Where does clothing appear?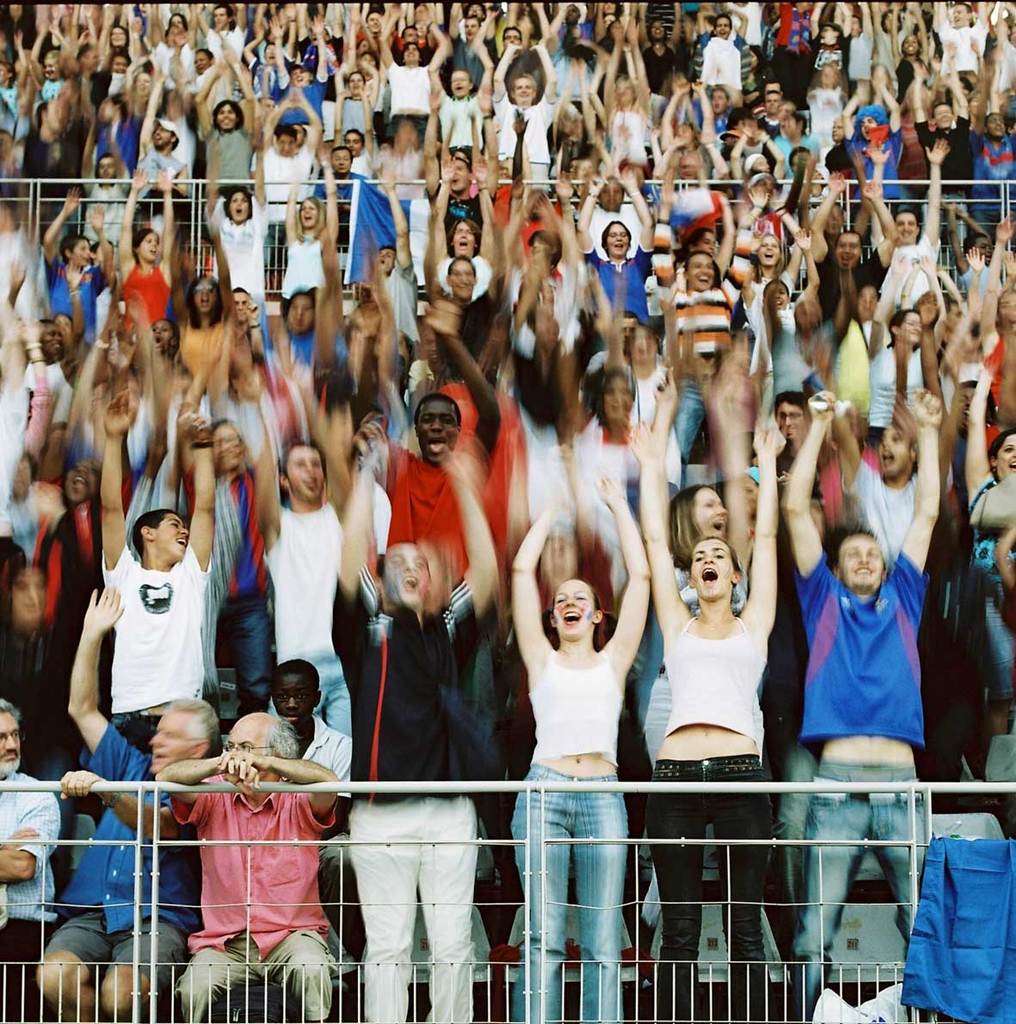
Appears at box(43, 245, 112, 342).
